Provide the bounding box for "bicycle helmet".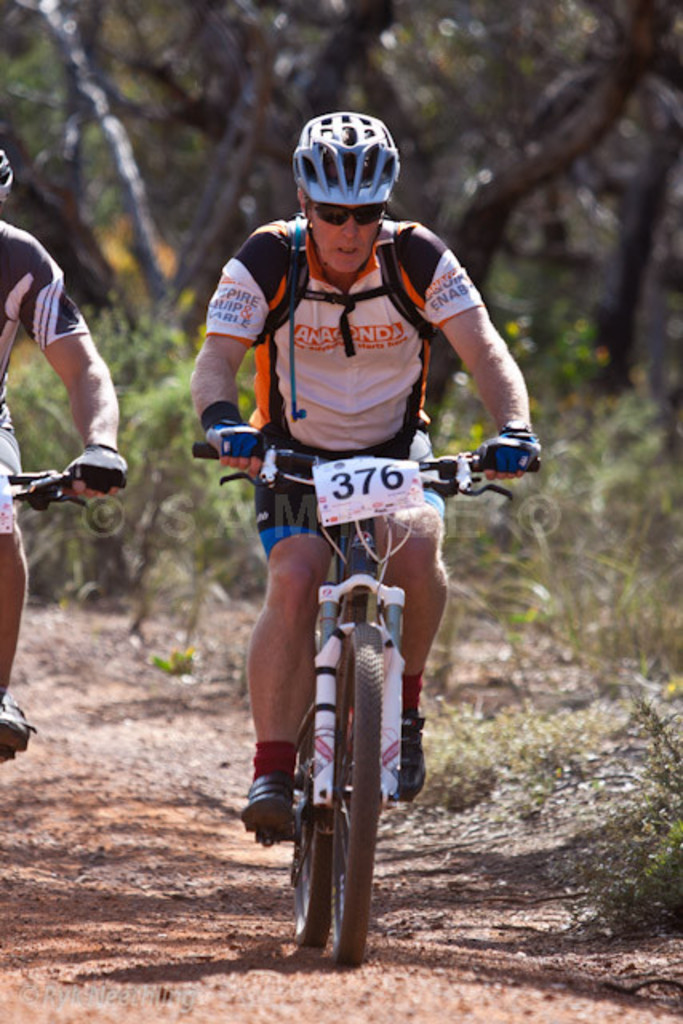
box=[290, 110, 403, 272].
